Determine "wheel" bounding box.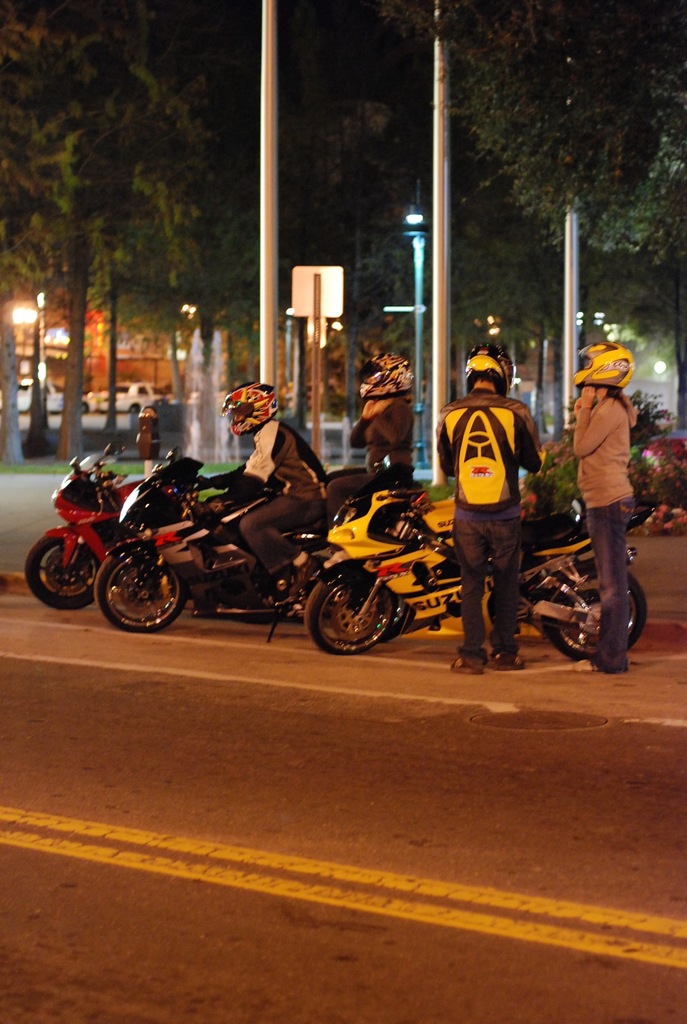
Determined: box(539, 559, 649, 666).
